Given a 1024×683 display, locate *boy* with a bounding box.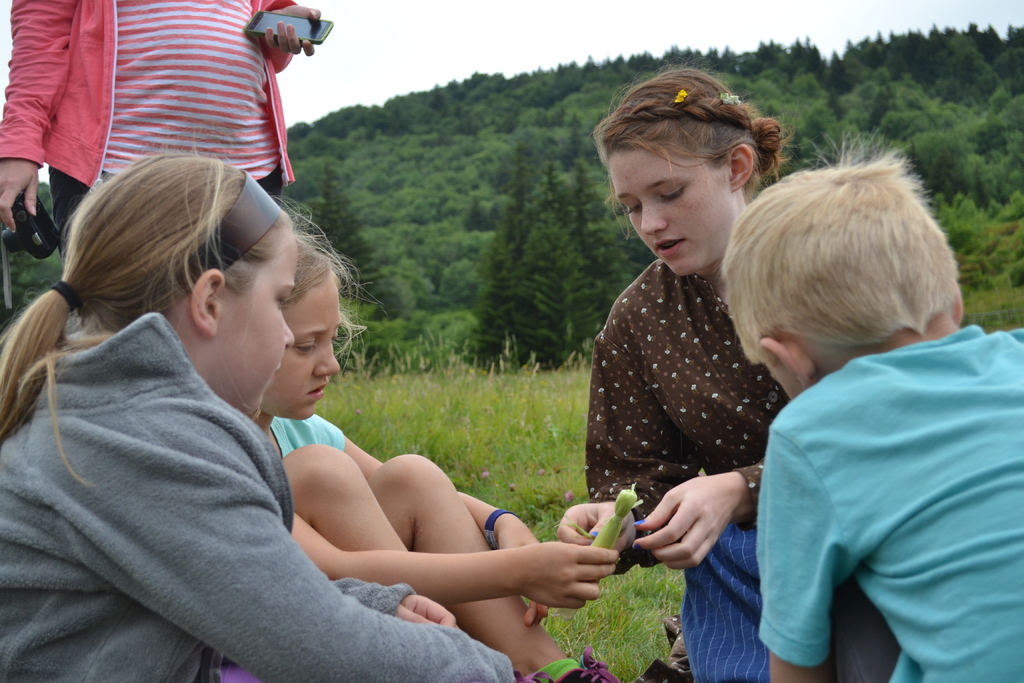
Located: (x1=721, y1=118, x2=1023, y2=682).
